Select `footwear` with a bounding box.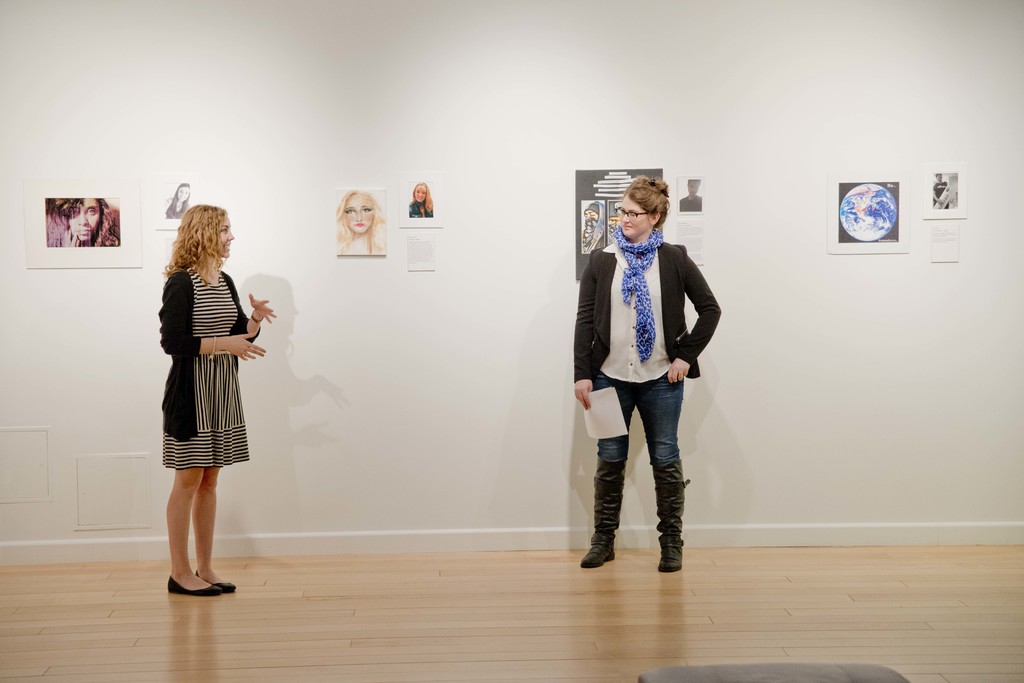
region(577, 450, 628, 568).
